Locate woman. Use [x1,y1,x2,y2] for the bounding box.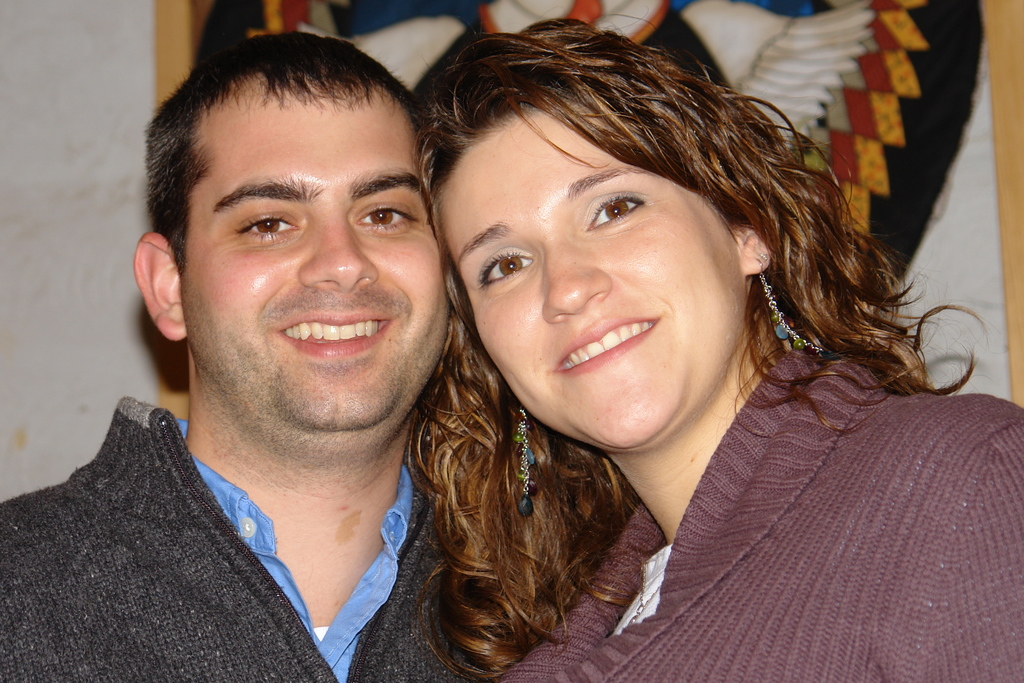
[415,20,1023,682].
